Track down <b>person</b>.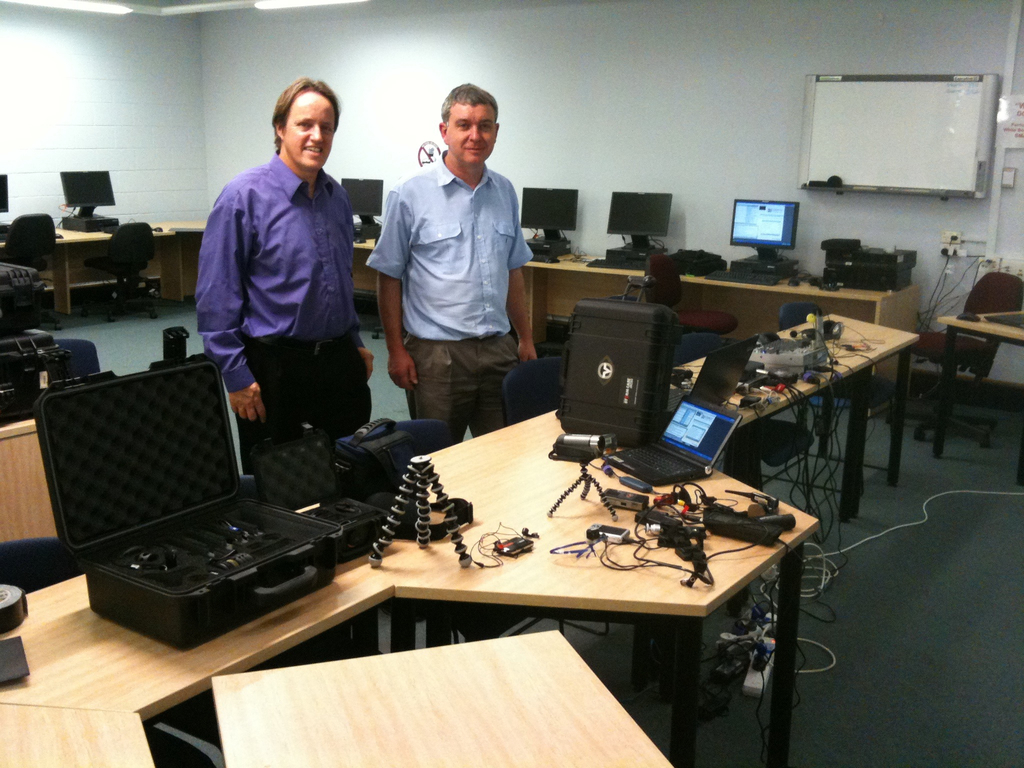
Tracked to BBox(379, 81, 540, 441).
